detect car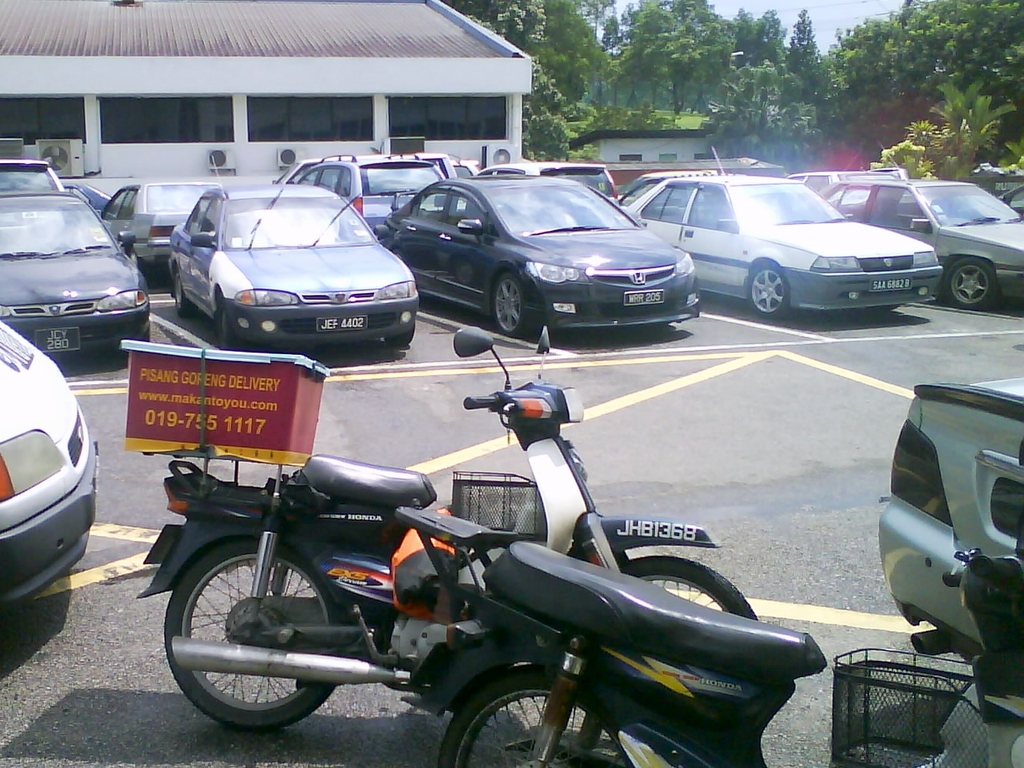
(505,152,616,197)
